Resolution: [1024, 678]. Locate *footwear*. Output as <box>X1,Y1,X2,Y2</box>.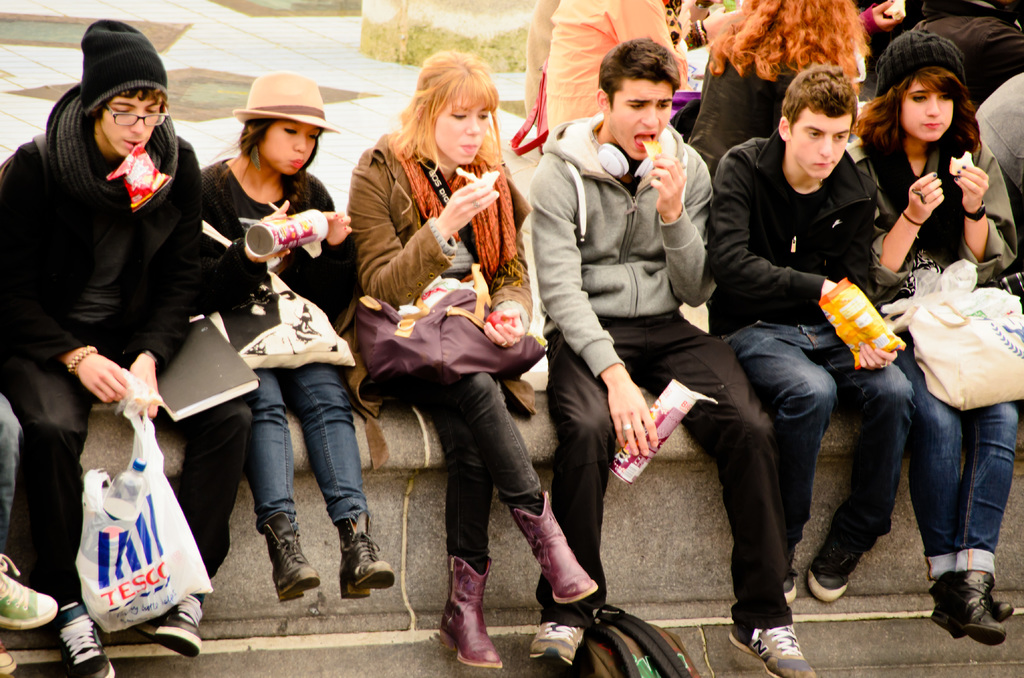
<box>53,596,119,677</box>.
